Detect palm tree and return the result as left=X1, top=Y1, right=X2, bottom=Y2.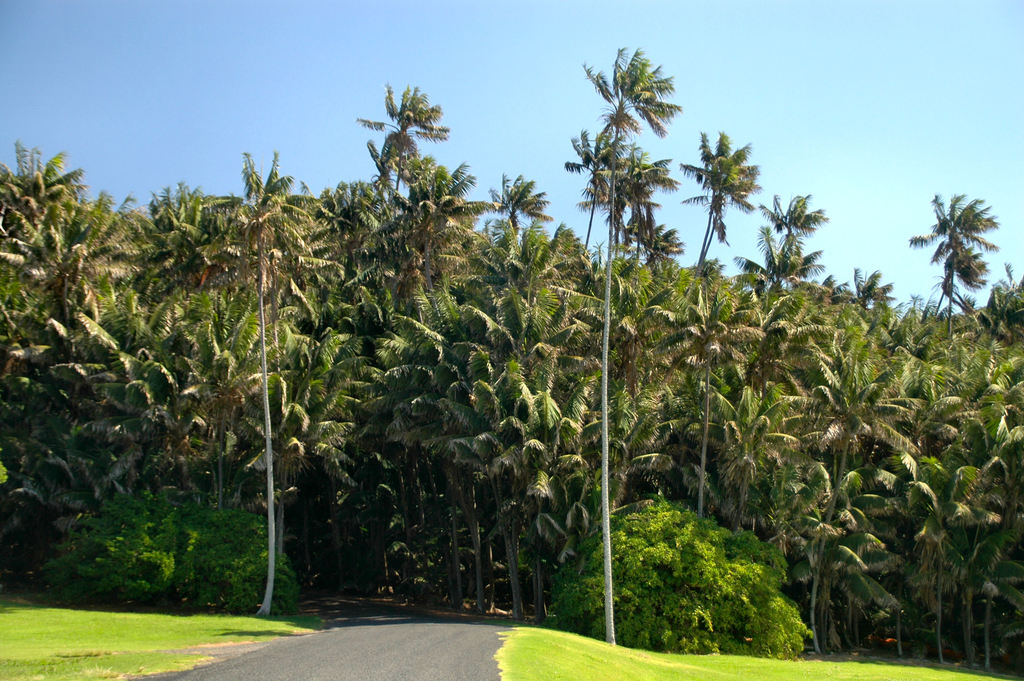
left=692, top=126, right=747, bottom=280.
